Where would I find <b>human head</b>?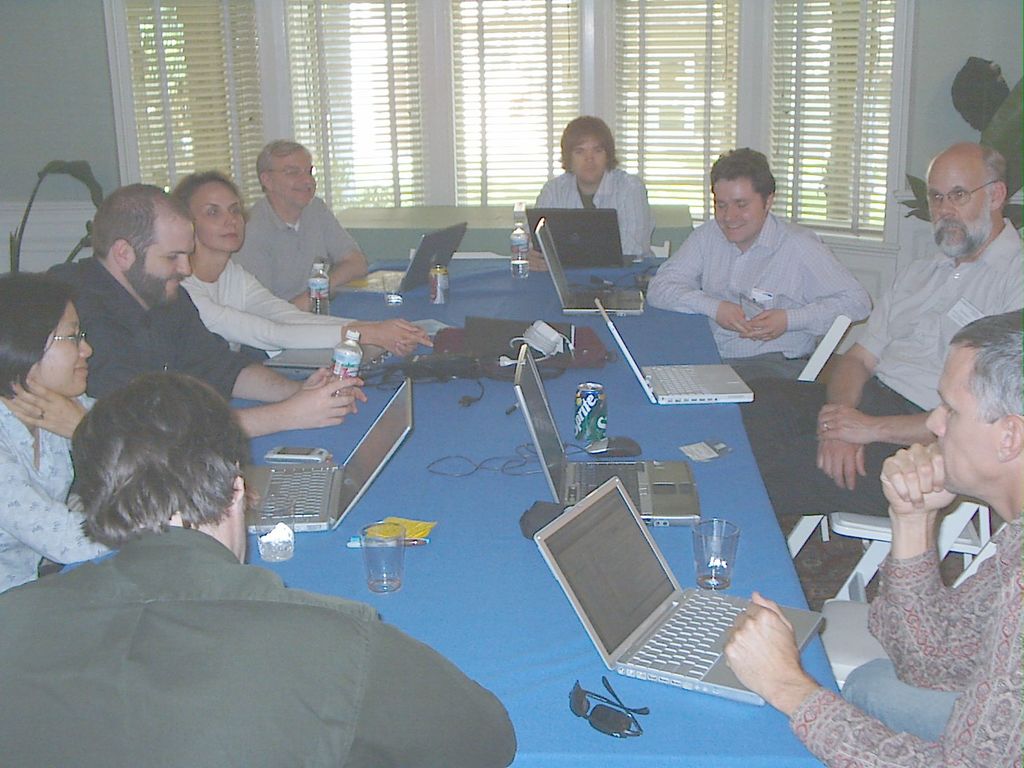
At 557 114 620 186.
